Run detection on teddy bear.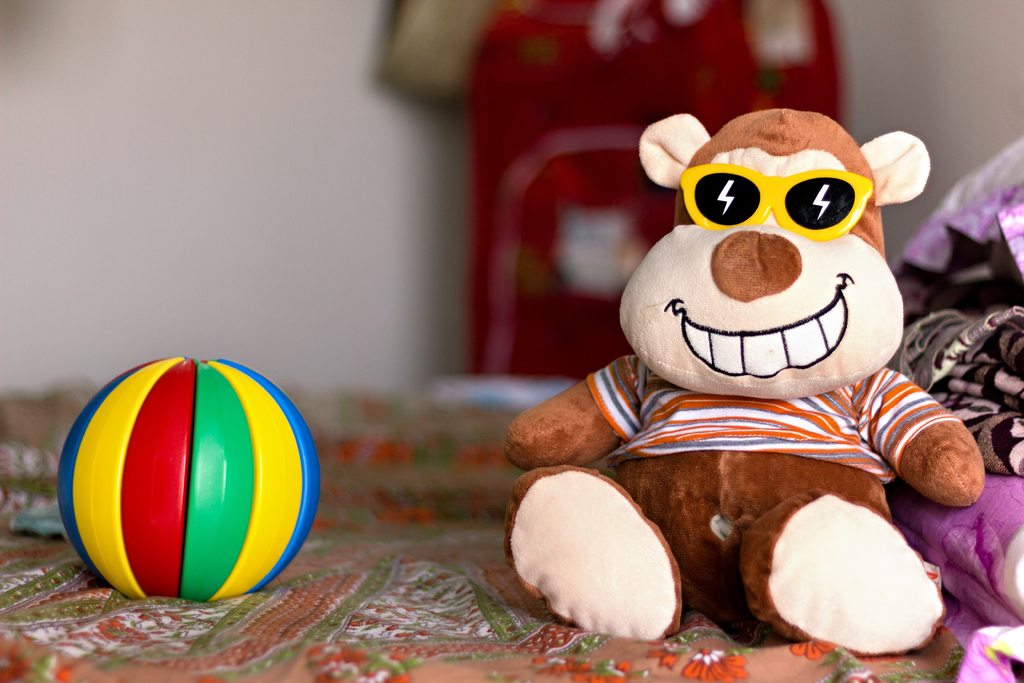
Result: (left=502, top=110, right=988, bottom=657).
